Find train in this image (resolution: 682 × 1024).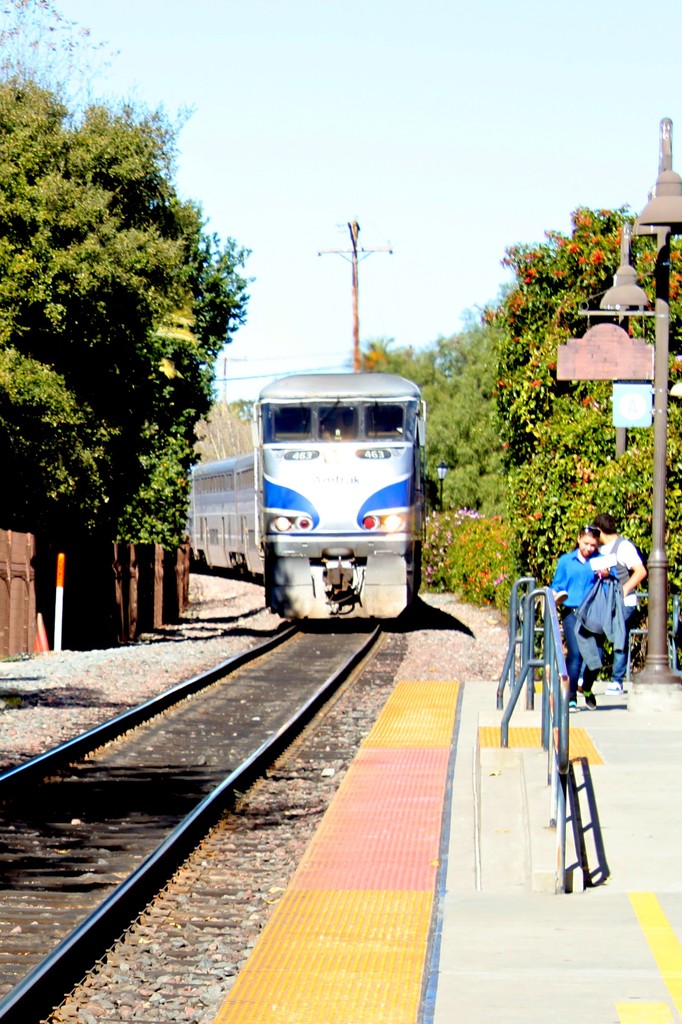
box(184, 377, 429, 621).
